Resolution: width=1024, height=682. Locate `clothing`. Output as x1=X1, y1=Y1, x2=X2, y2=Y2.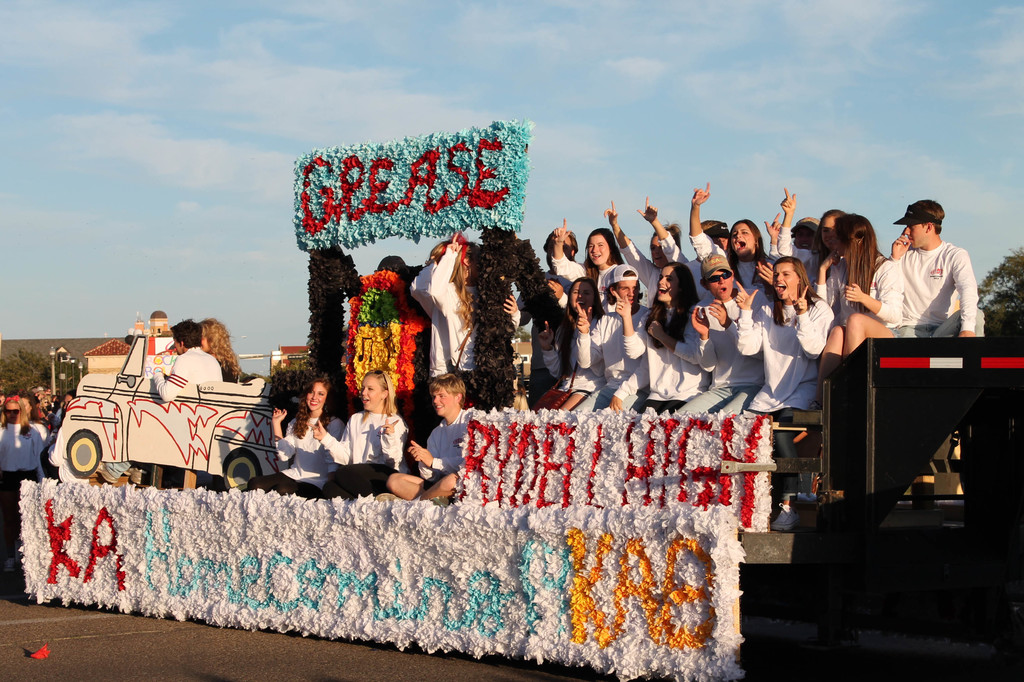
x1=638, y1=295, x2=715, y2=432.
